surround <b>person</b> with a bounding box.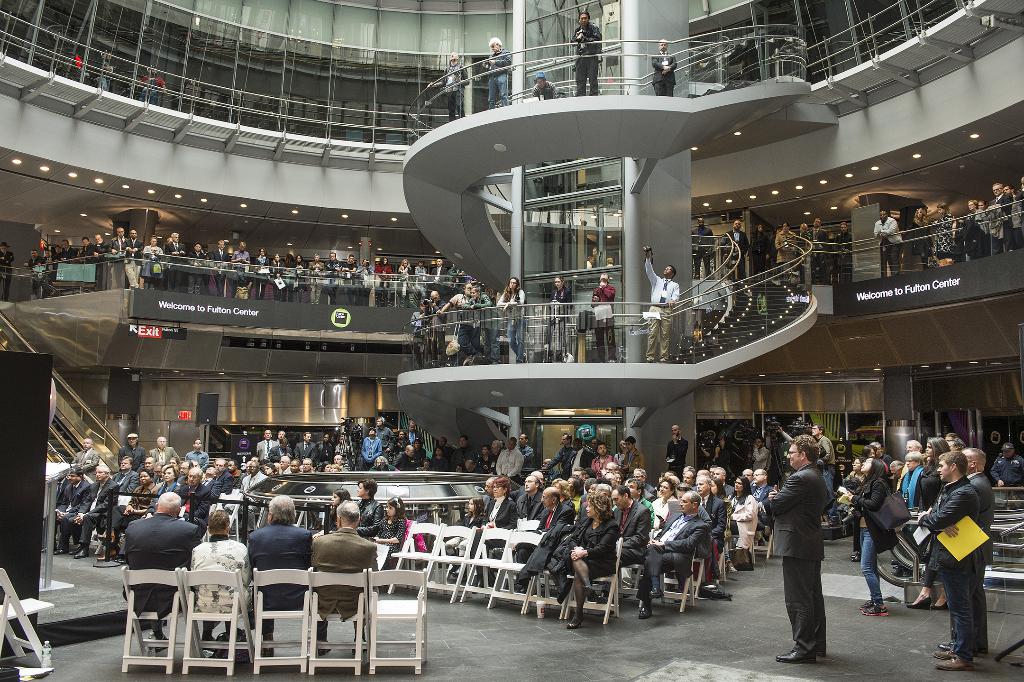
locate(627, 466, 646, 485).
